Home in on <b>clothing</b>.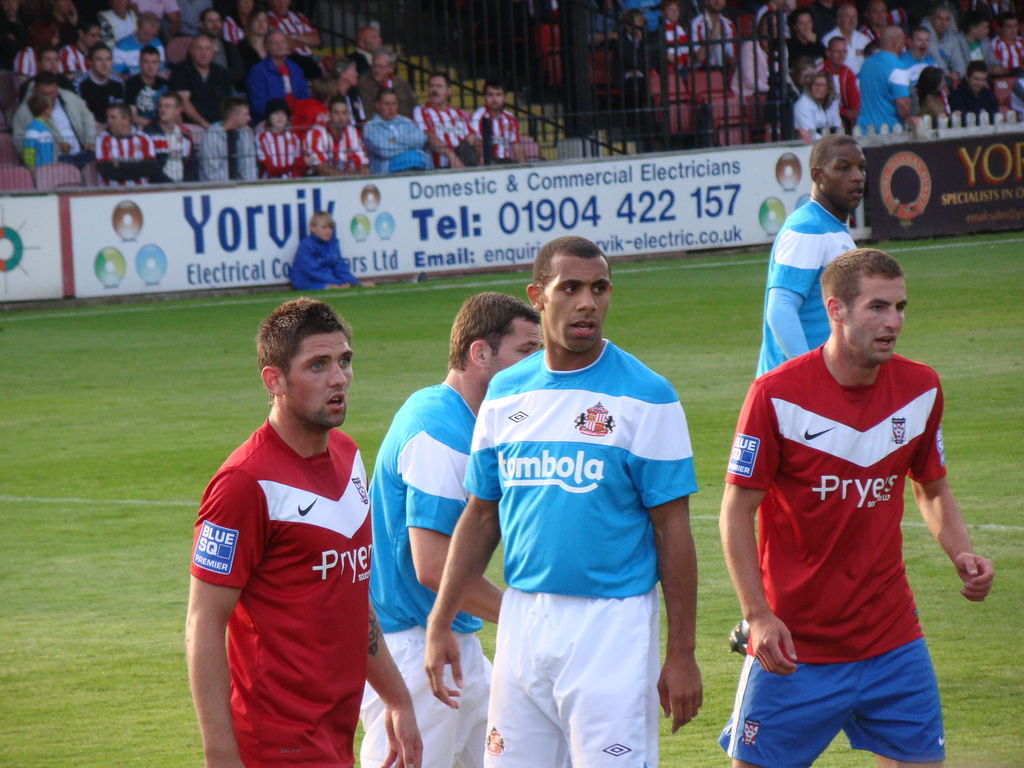
Homed in at <box>612,24,652,113</box>.
